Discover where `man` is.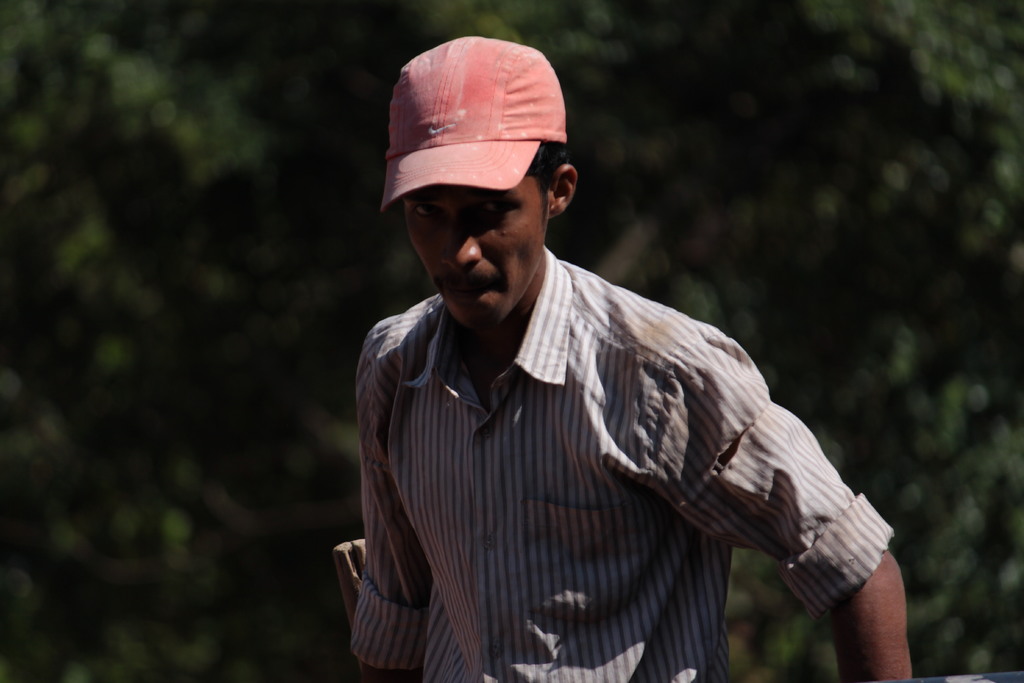
Discovered at l=356, t=70, r=870, b=682.
